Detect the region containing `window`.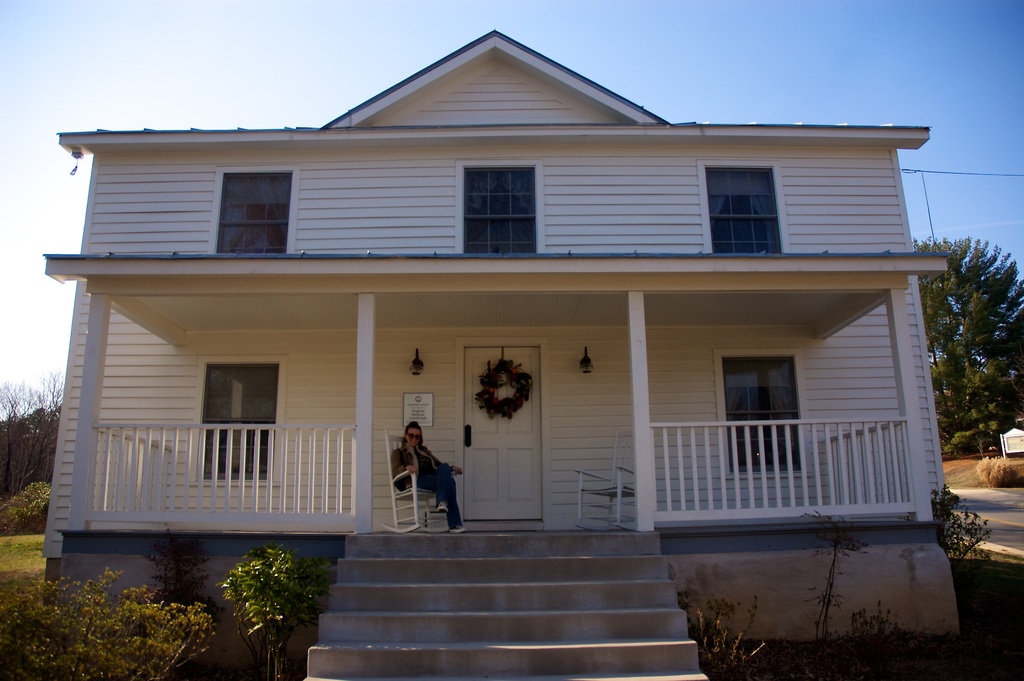
bbox=(216, 171, 291, 252).
